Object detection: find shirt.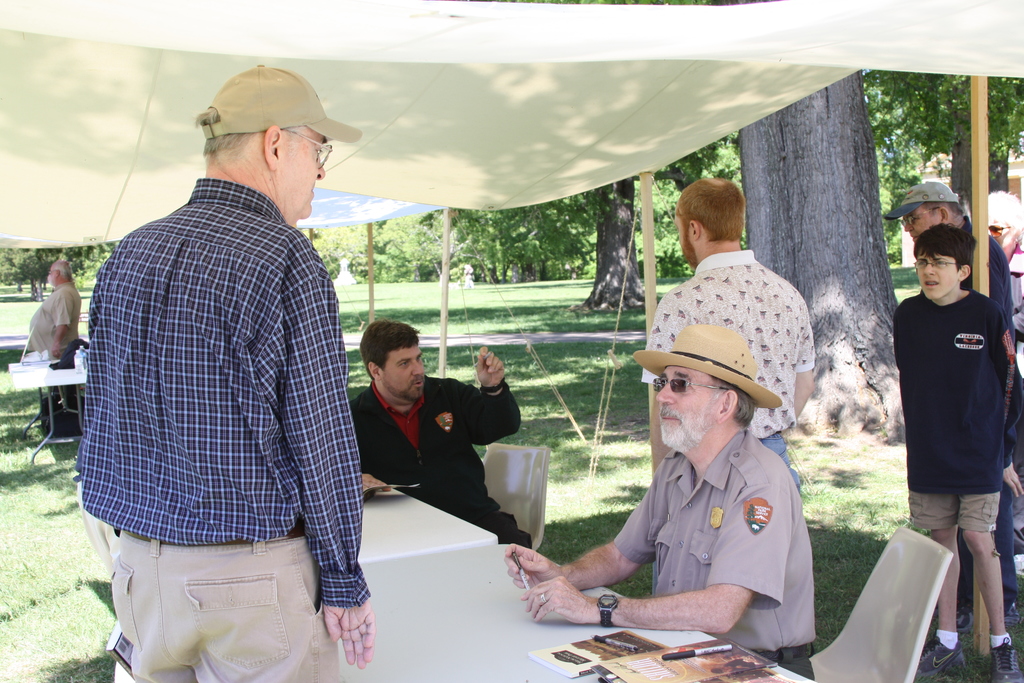
box(610, 427, 820, 654).
